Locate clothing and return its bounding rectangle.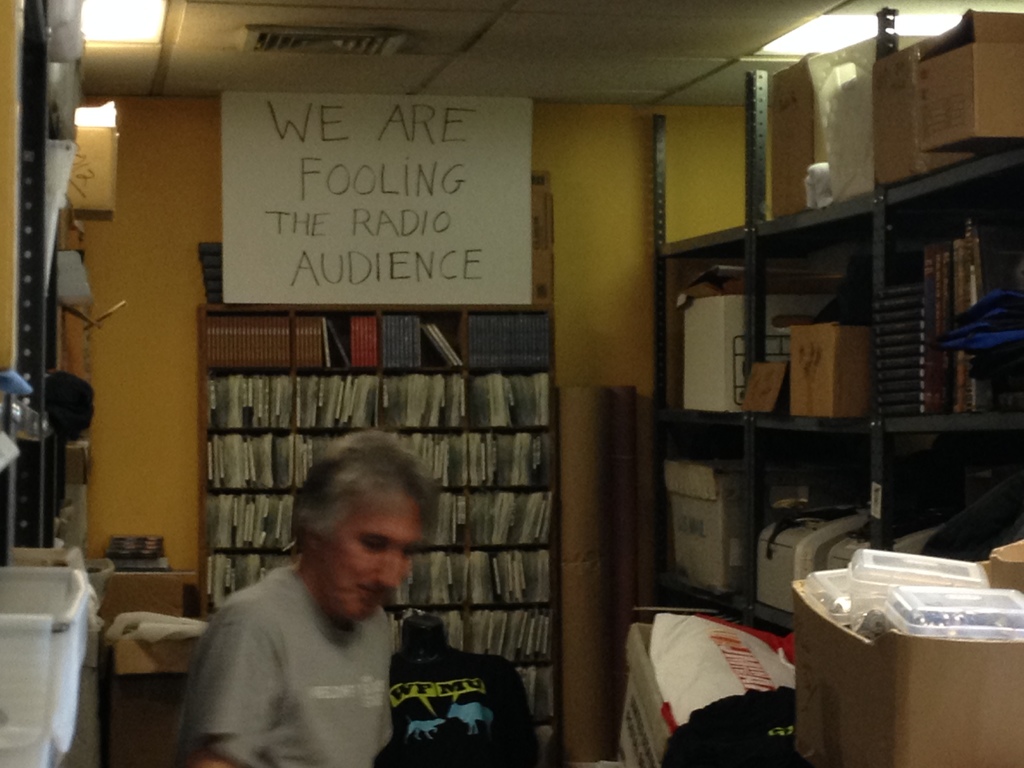
box=[156, 532, 451, 756].
